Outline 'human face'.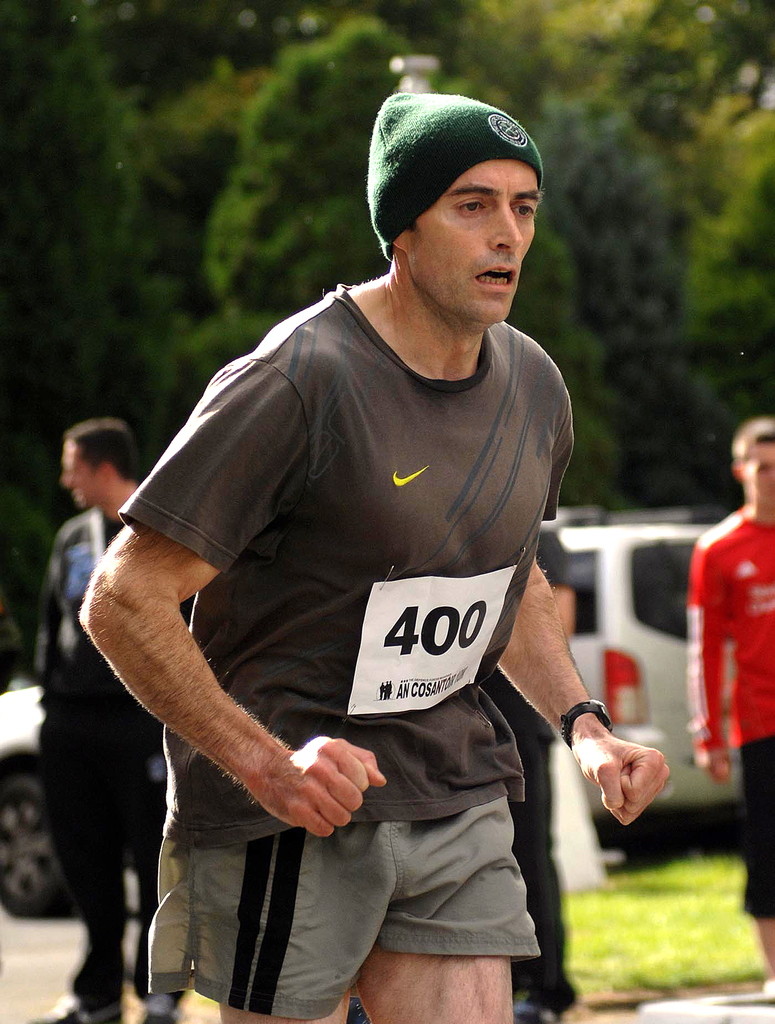
Outline: {"left": 60, "top": 438, "right": 106, "bottom": 509}.
